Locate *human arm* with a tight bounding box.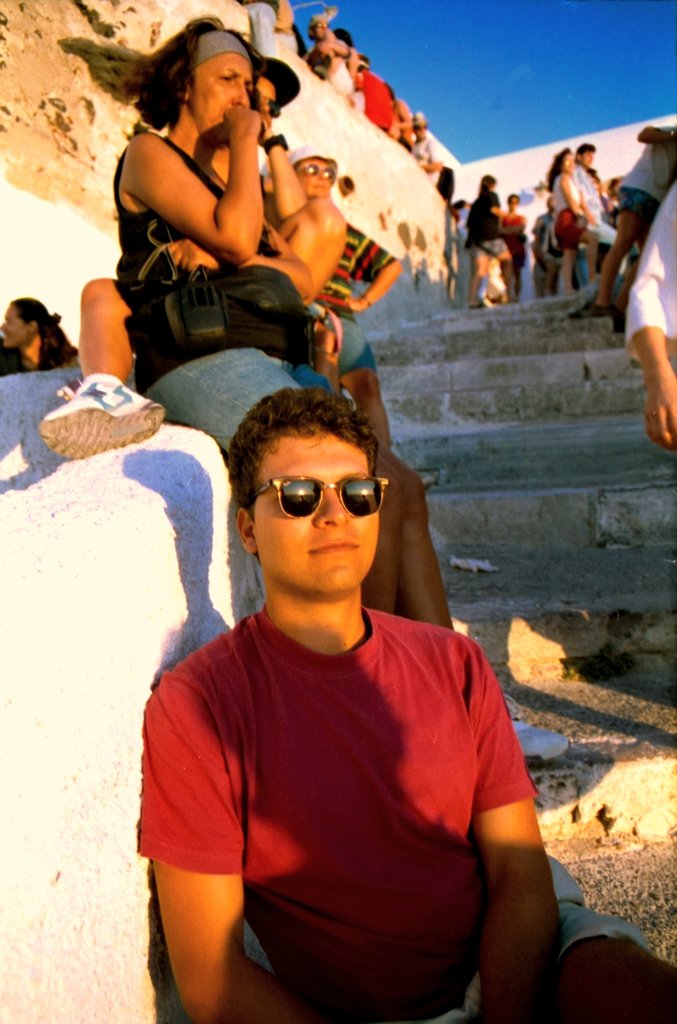
256 113 301 218.
